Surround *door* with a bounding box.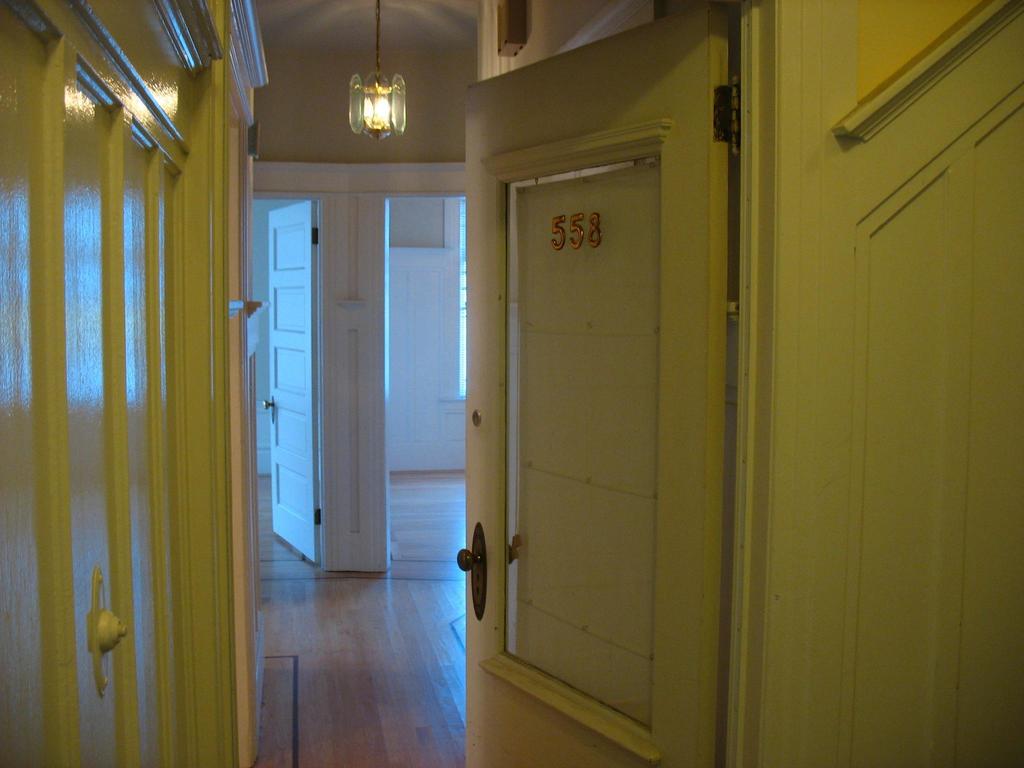
451,4,723,765.
